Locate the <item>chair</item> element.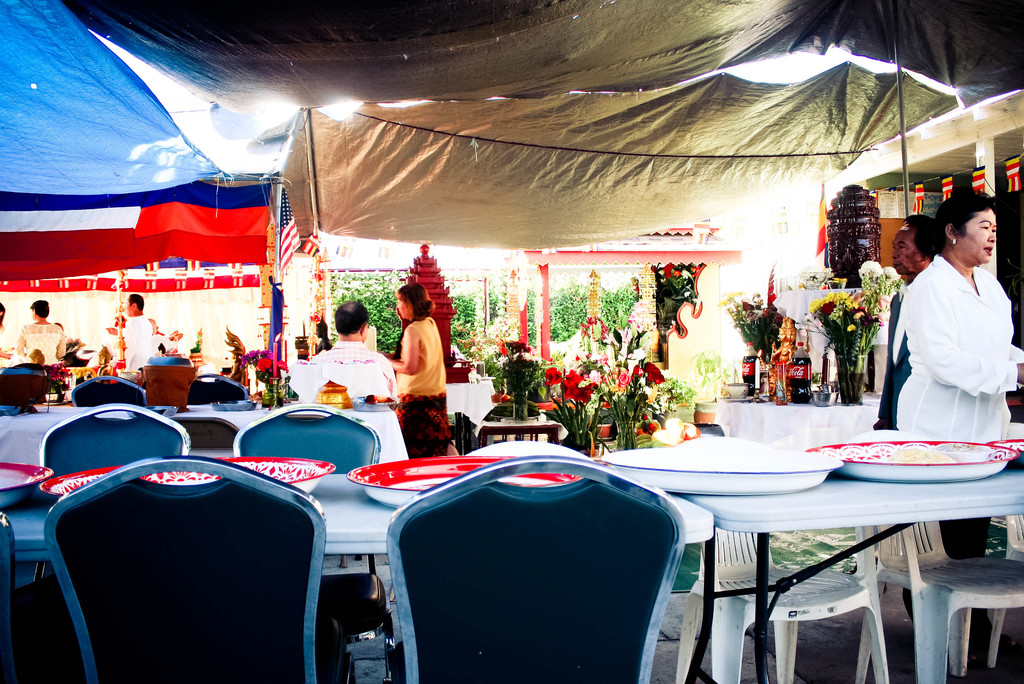
Element bbox: bbox(40, 400, 194, 683).
